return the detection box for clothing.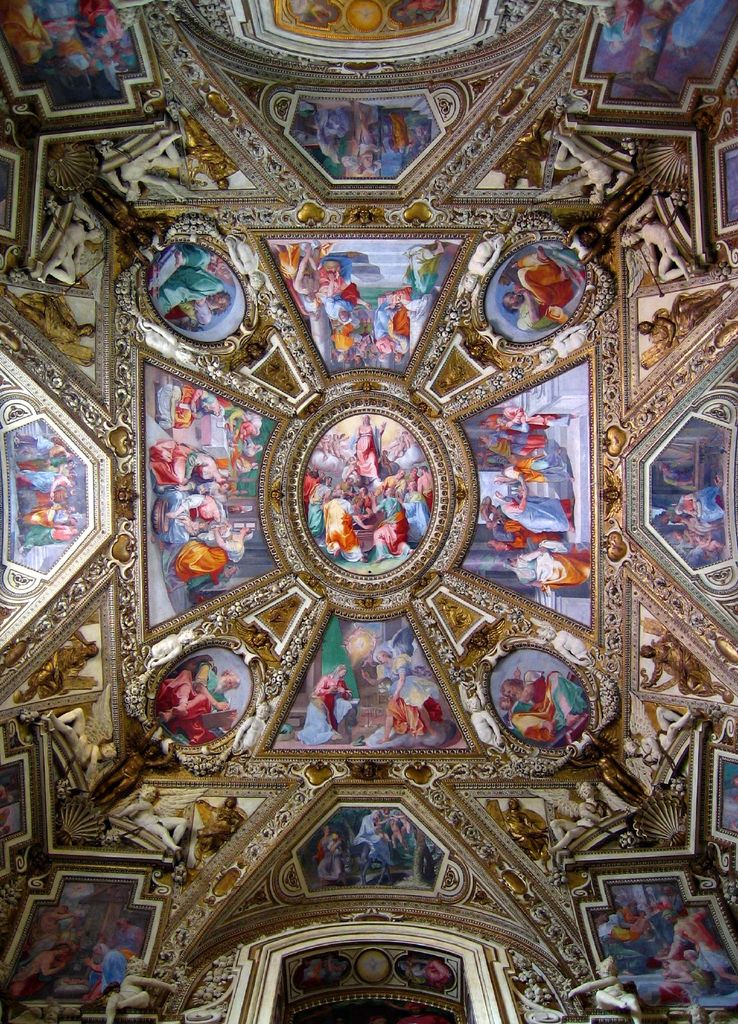
<region>173, 382, 216, 426</region>.
